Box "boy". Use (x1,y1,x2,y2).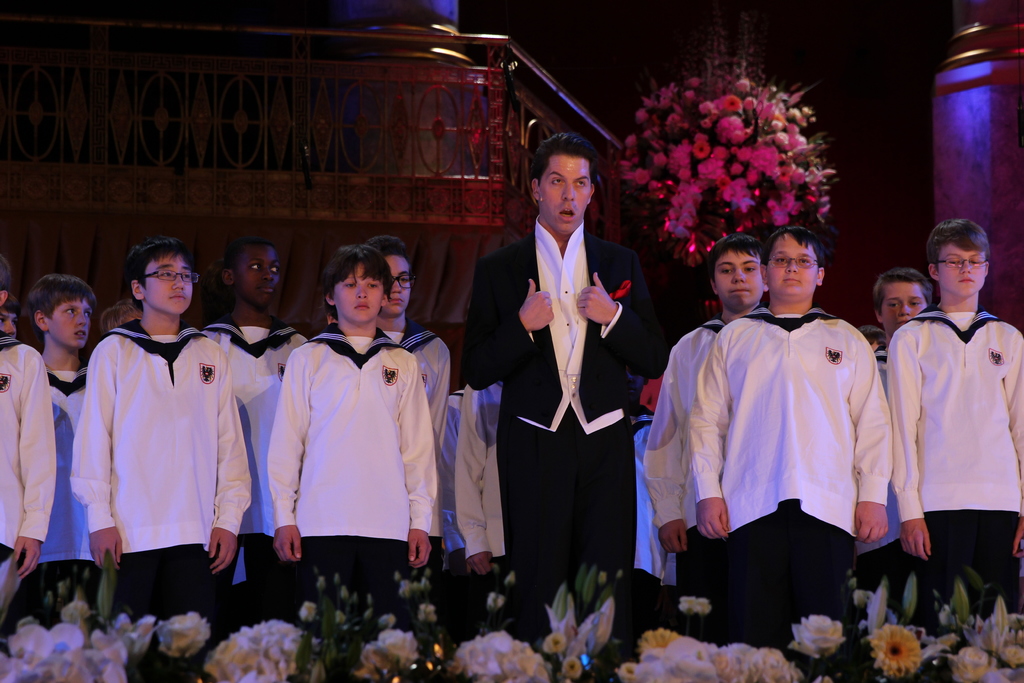
(26,272,96,608).
